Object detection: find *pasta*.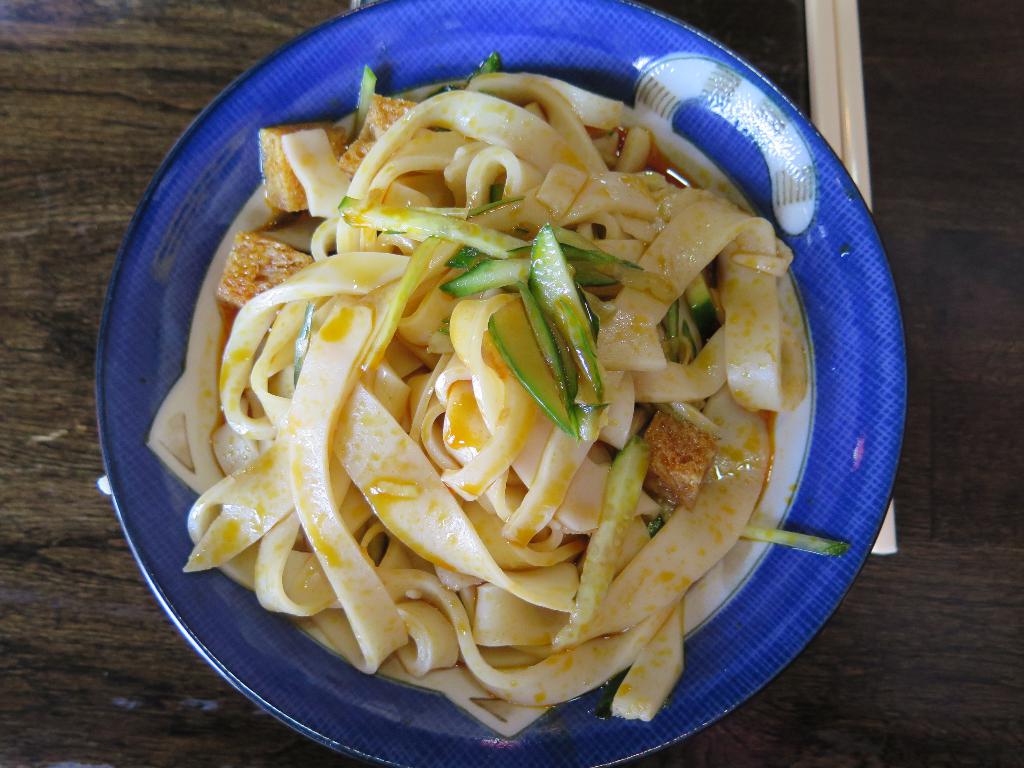
x1=192, y1=62, x2=820, y2=708.
